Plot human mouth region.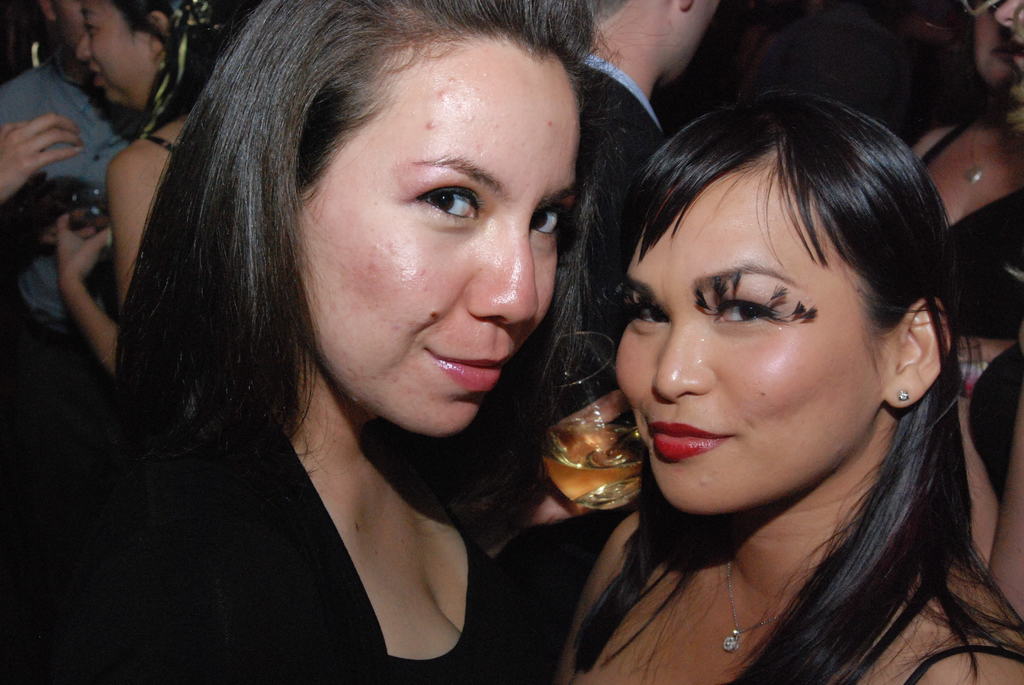
Plotted at locate(1011, 38, 1023, 63).
